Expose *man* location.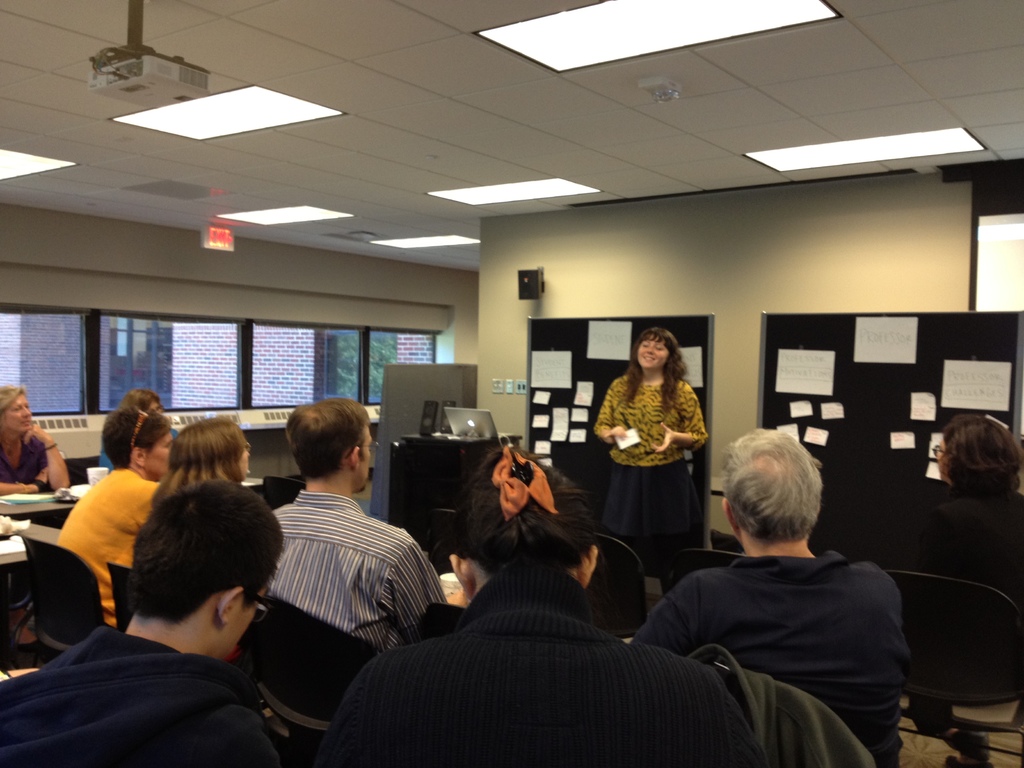
Exposed at box(58, 408, 165, 631).
